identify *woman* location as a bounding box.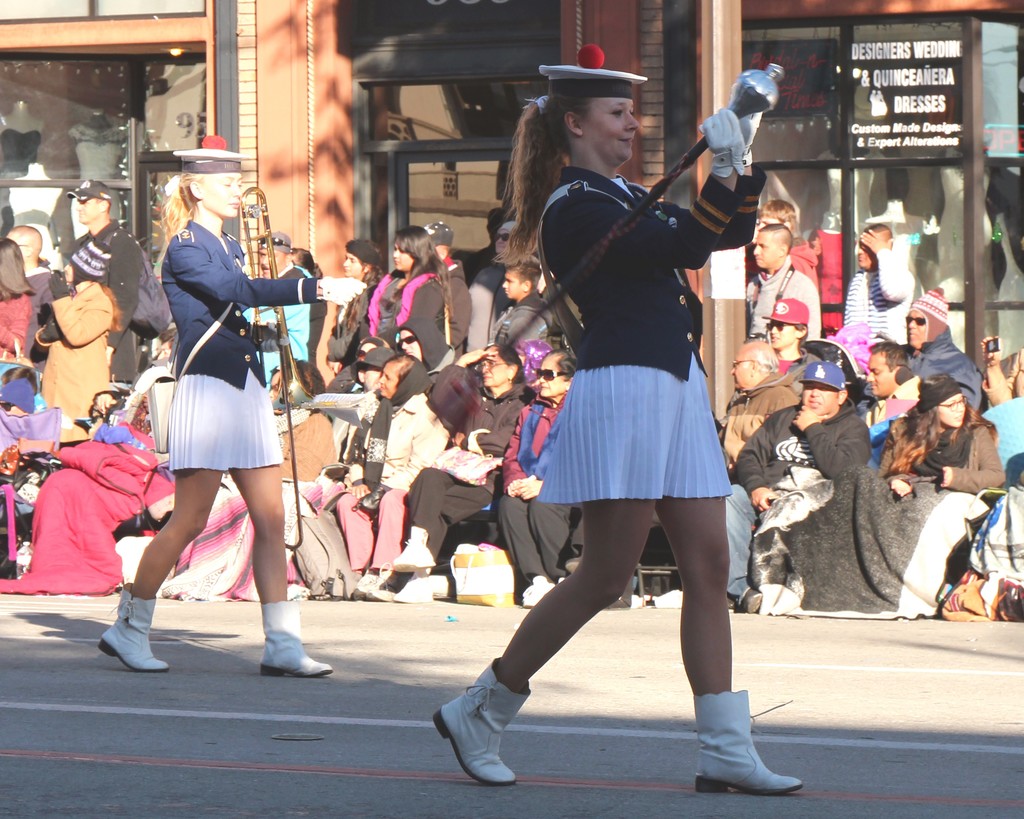
crop(0, 237, 39, 358).
